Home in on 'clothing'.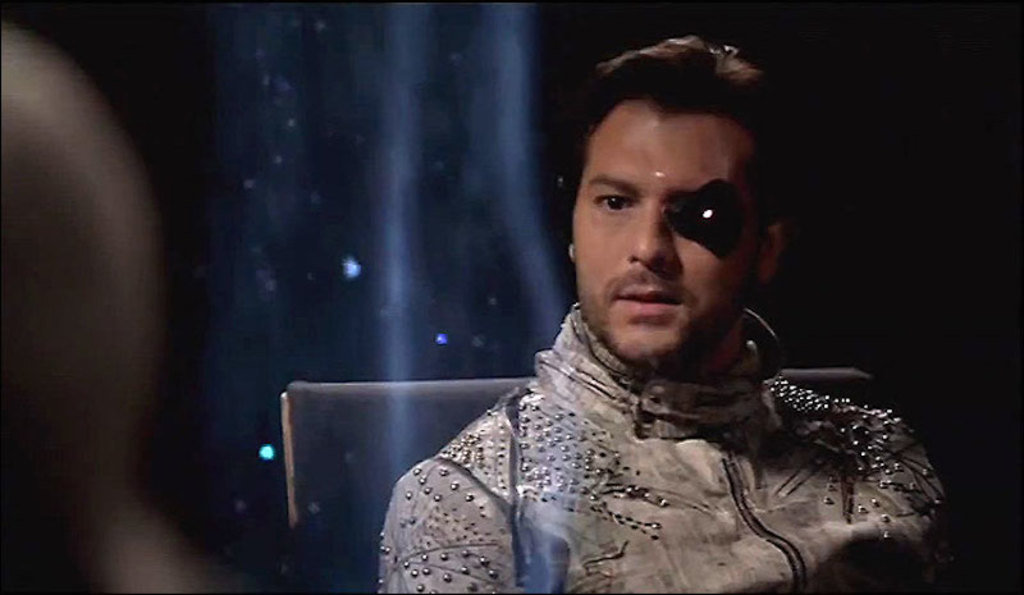
Homed in at x1=338, y1=289, x2=955, y2=585.
